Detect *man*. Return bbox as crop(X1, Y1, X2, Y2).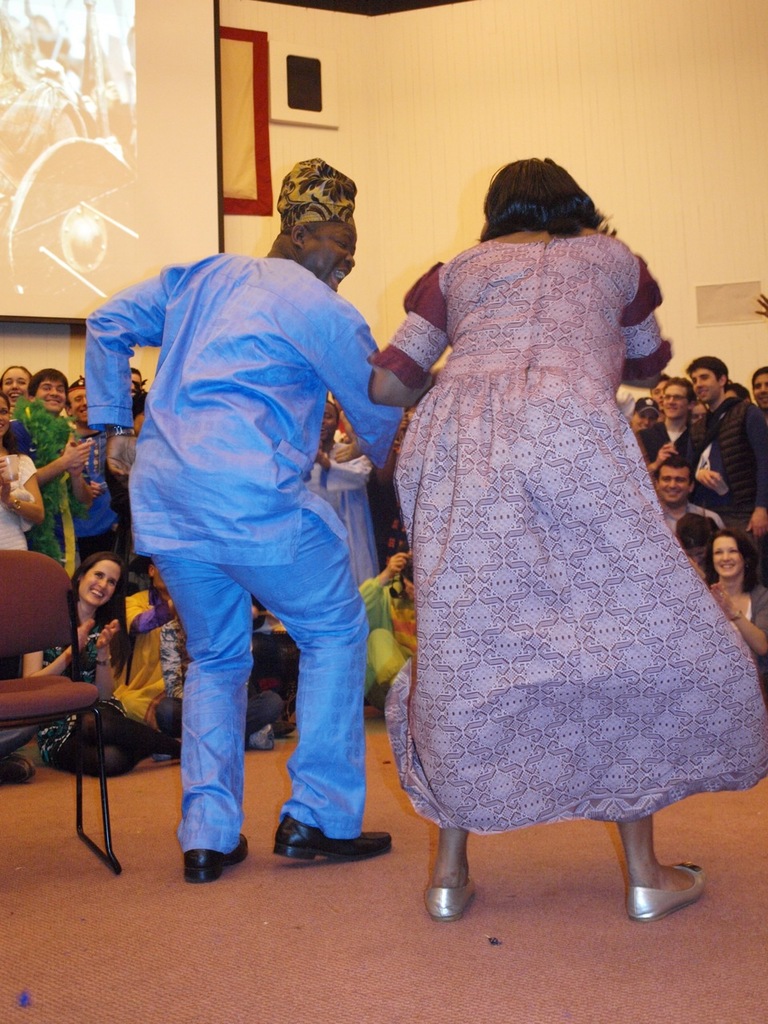
crop(642, 372, 706, 474).
